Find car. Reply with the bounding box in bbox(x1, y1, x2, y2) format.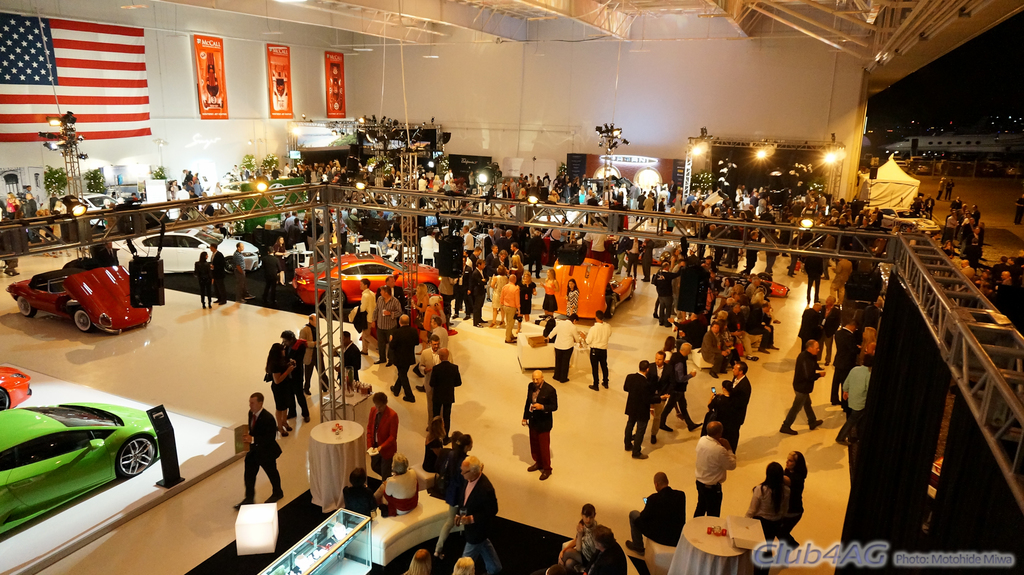
bbox(0, 365, 31, 413).
